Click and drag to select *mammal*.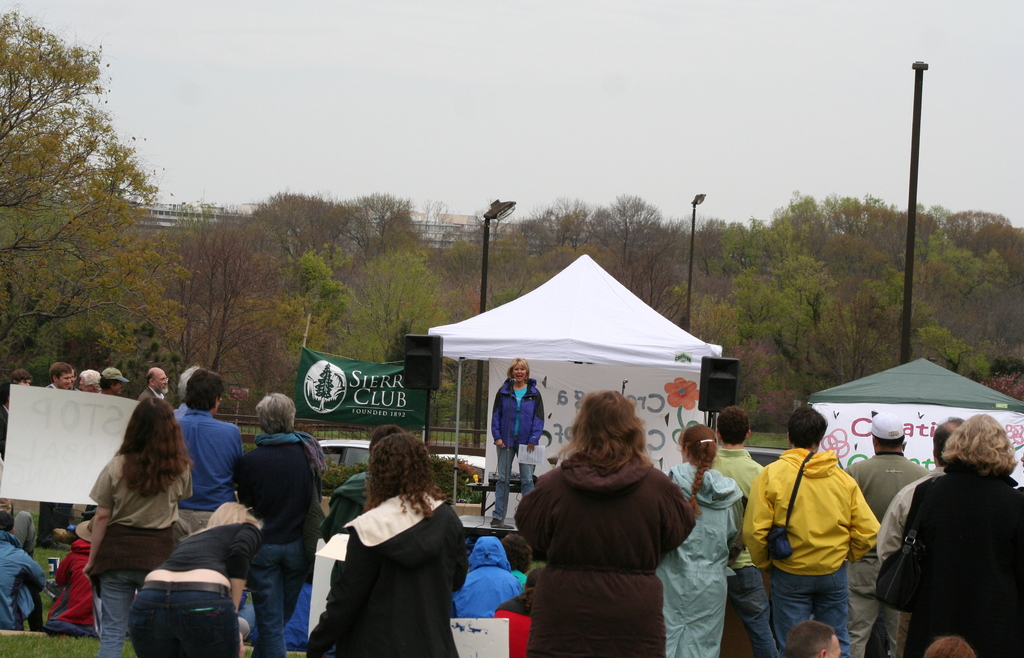
Selection: bbox=(237, 394, 326, 656).
